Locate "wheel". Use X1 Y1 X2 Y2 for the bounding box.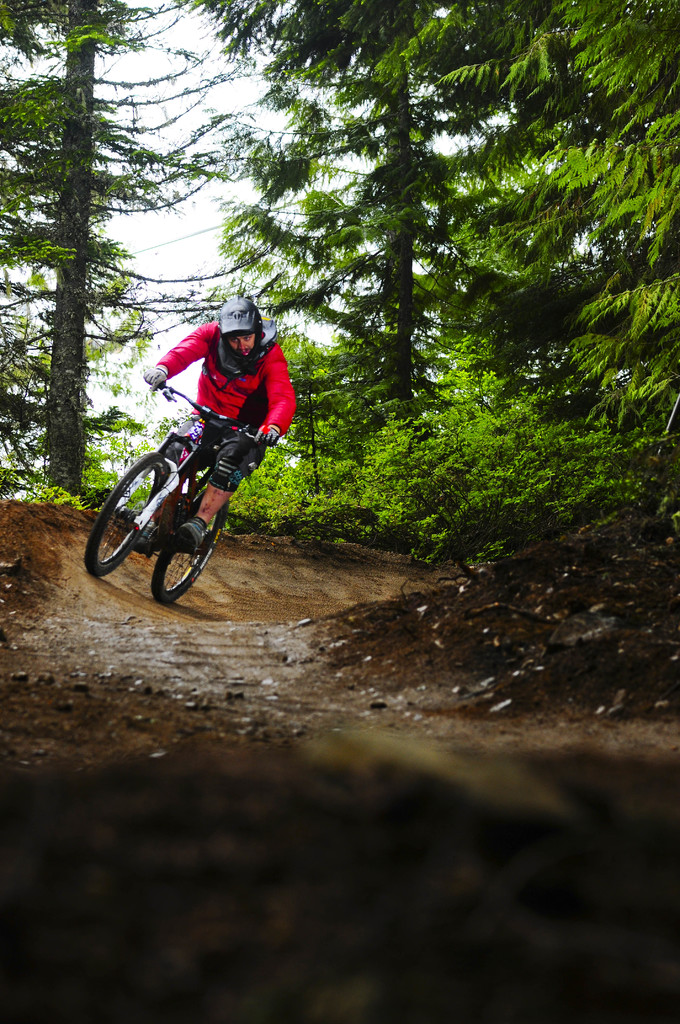
85 460 163 572.
